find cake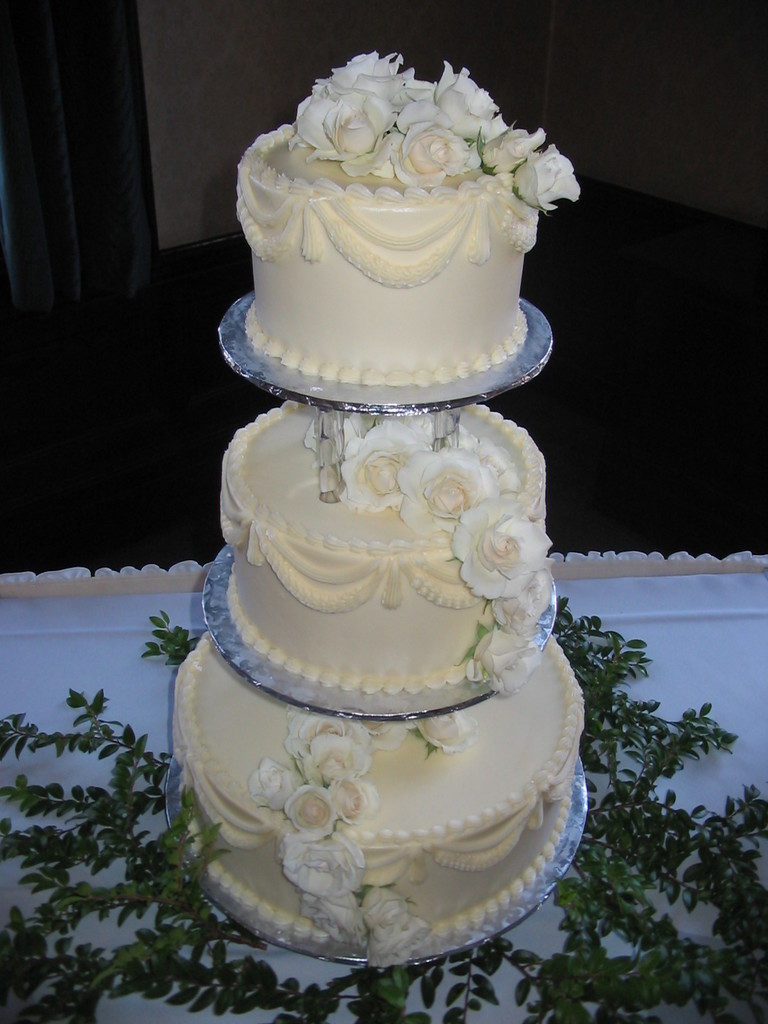
locate(175, 120, 583, 970)
